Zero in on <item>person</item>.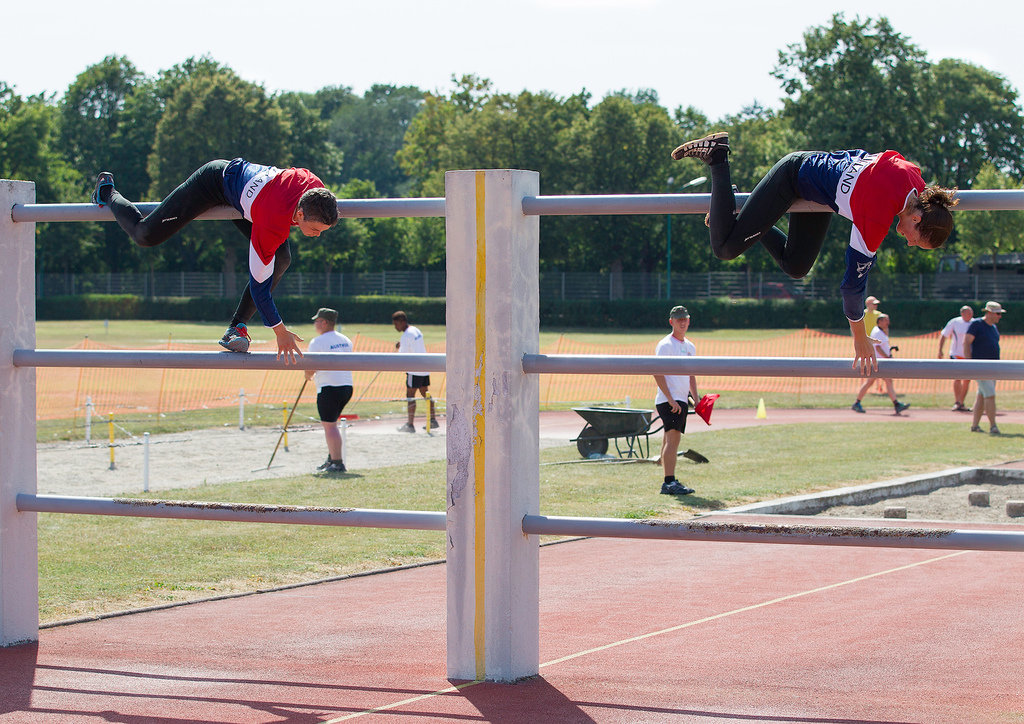
Zeroed in: detection(674, 132, 964, 381).
